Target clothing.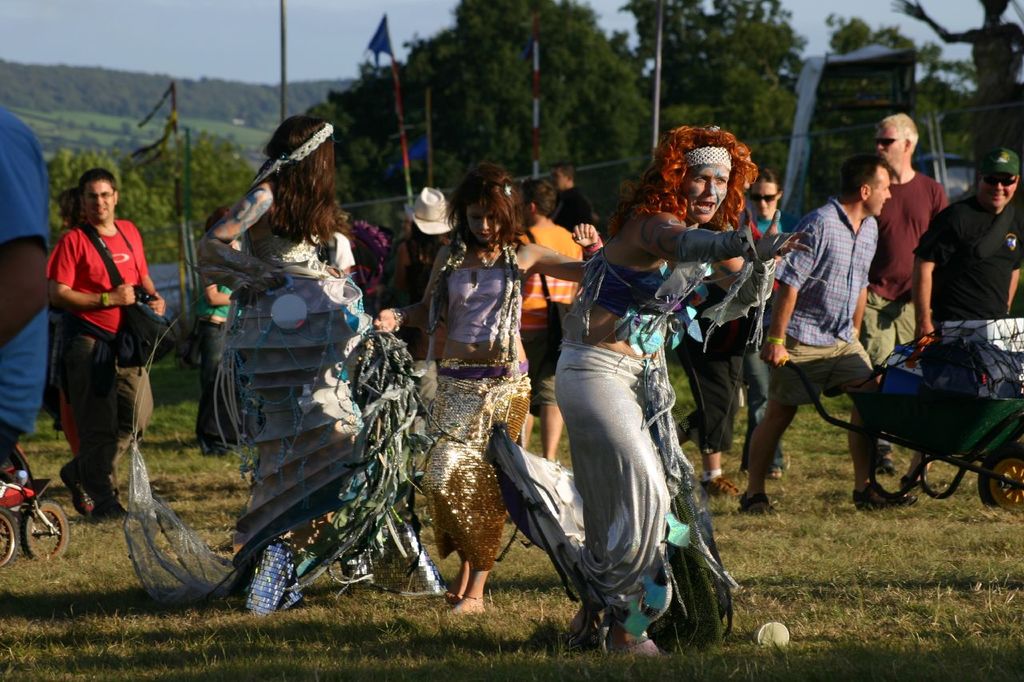
Target region: x1=766 y1=340 x2=876 y2=397.
